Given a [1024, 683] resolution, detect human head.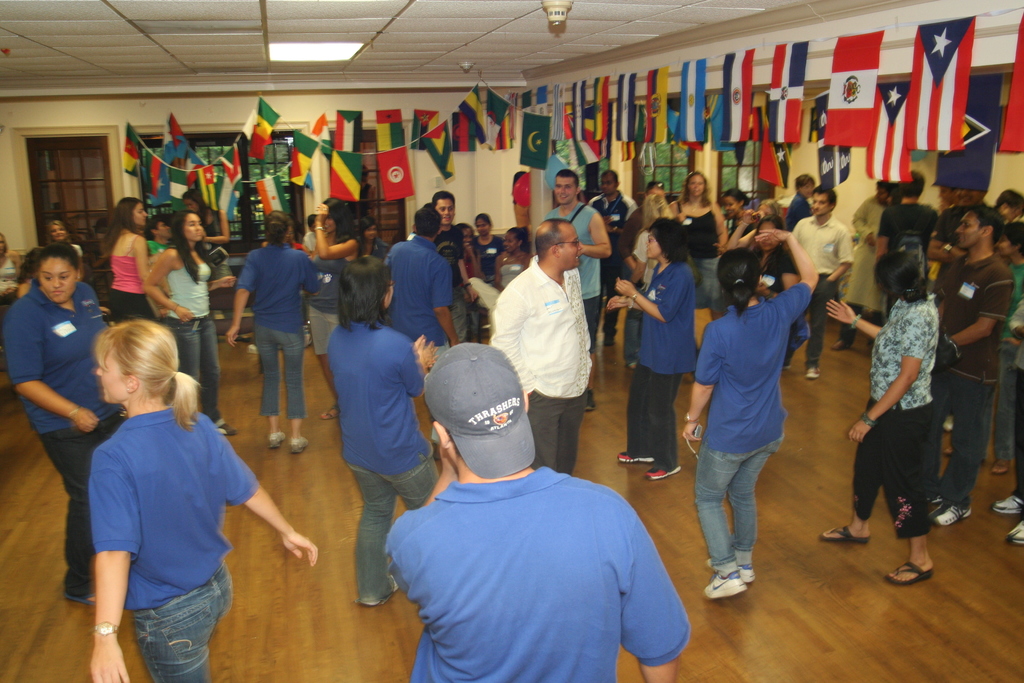
(954, 205, 1007, 248).
